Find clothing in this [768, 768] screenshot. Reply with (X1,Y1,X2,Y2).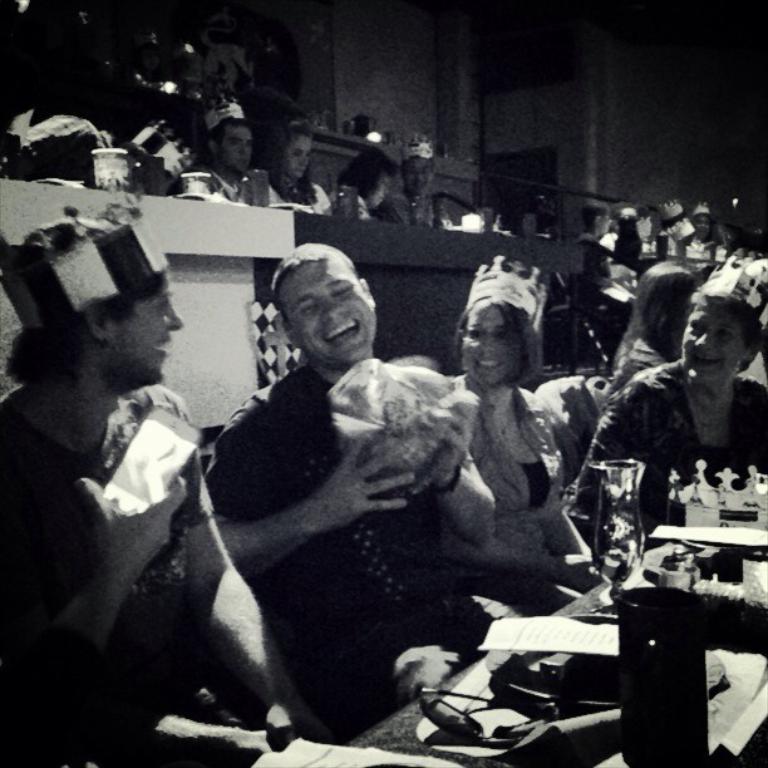
(380,189,433,223).
